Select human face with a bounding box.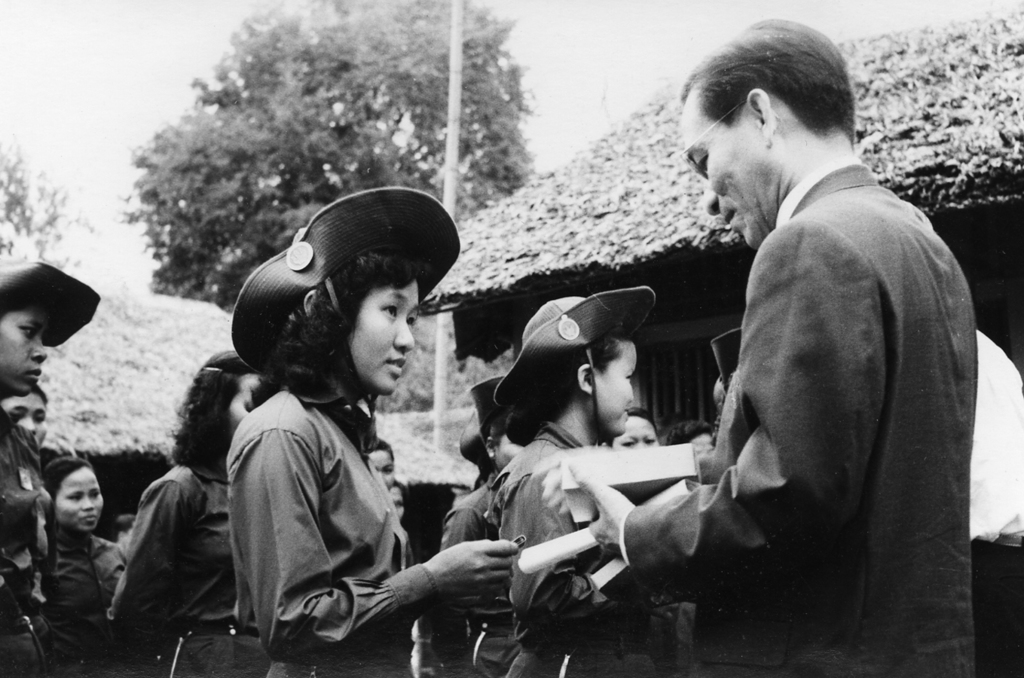
679,87,762,246.
